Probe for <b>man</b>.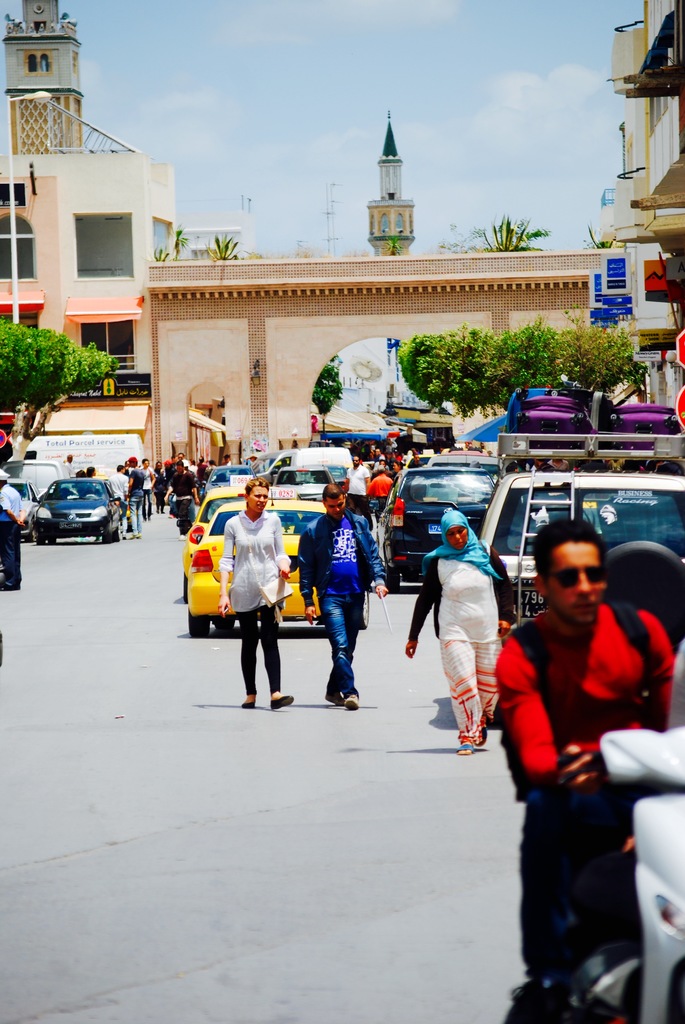
Probe result: [350,454,378,533].
